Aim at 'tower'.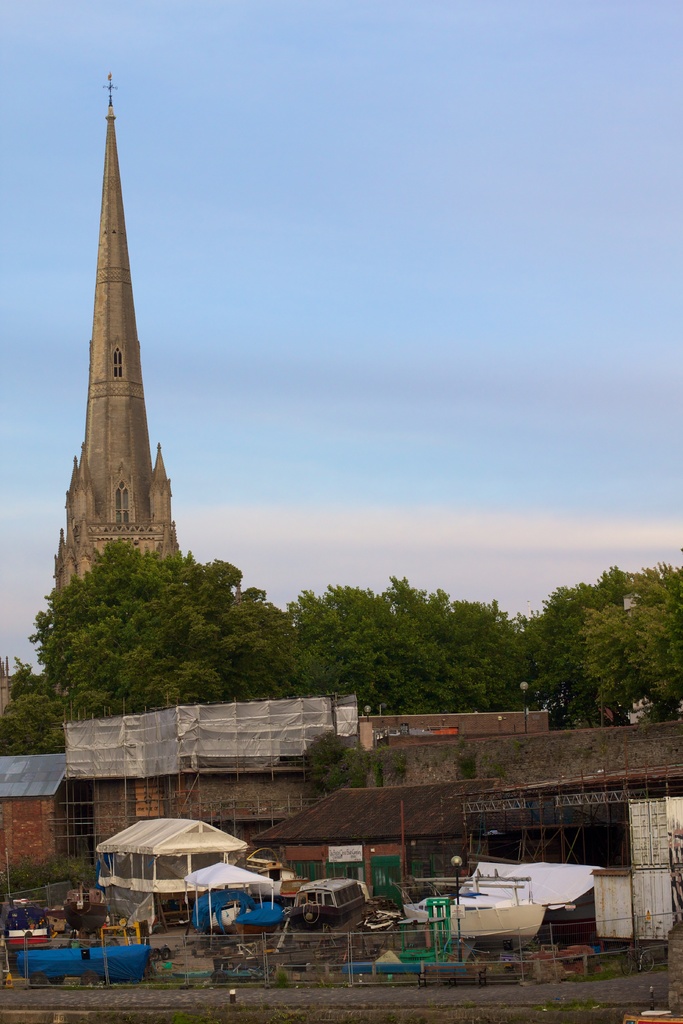
Aimed at box=[55, 76, 186, 598].
